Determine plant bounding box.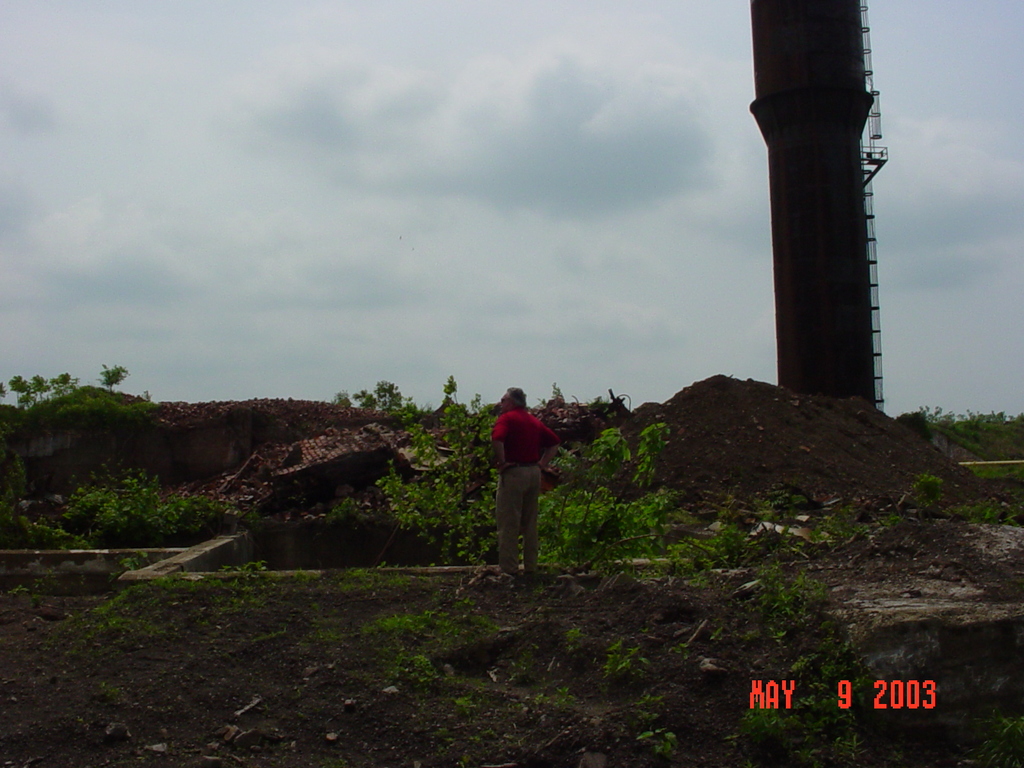
Determined: 562,628,578,662.
